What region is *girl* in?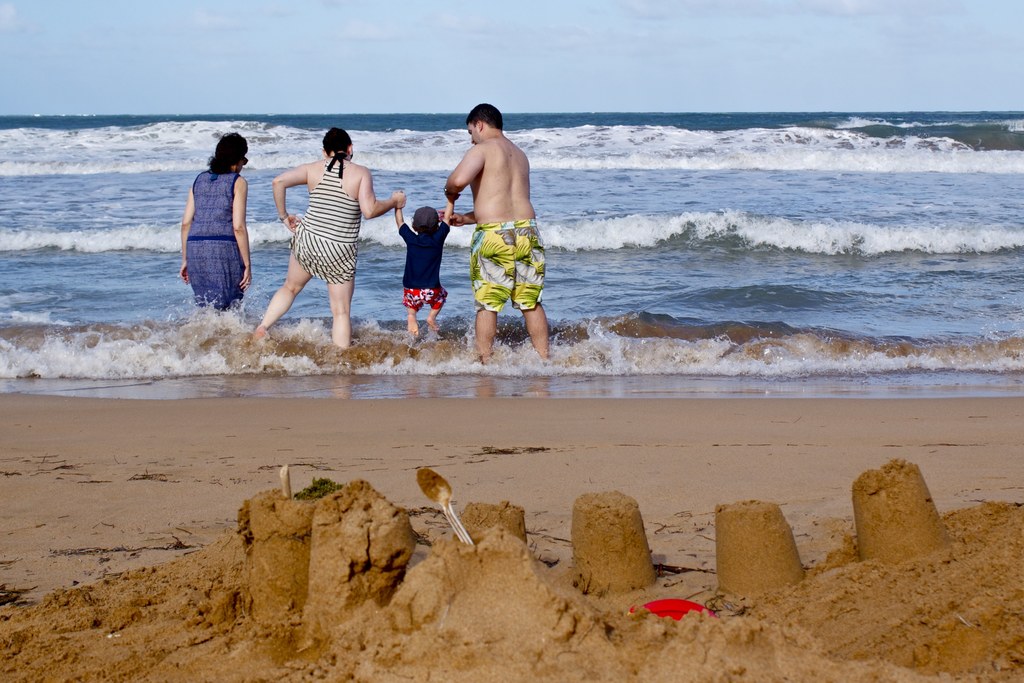
Rect(253, 124, 408, 352).
